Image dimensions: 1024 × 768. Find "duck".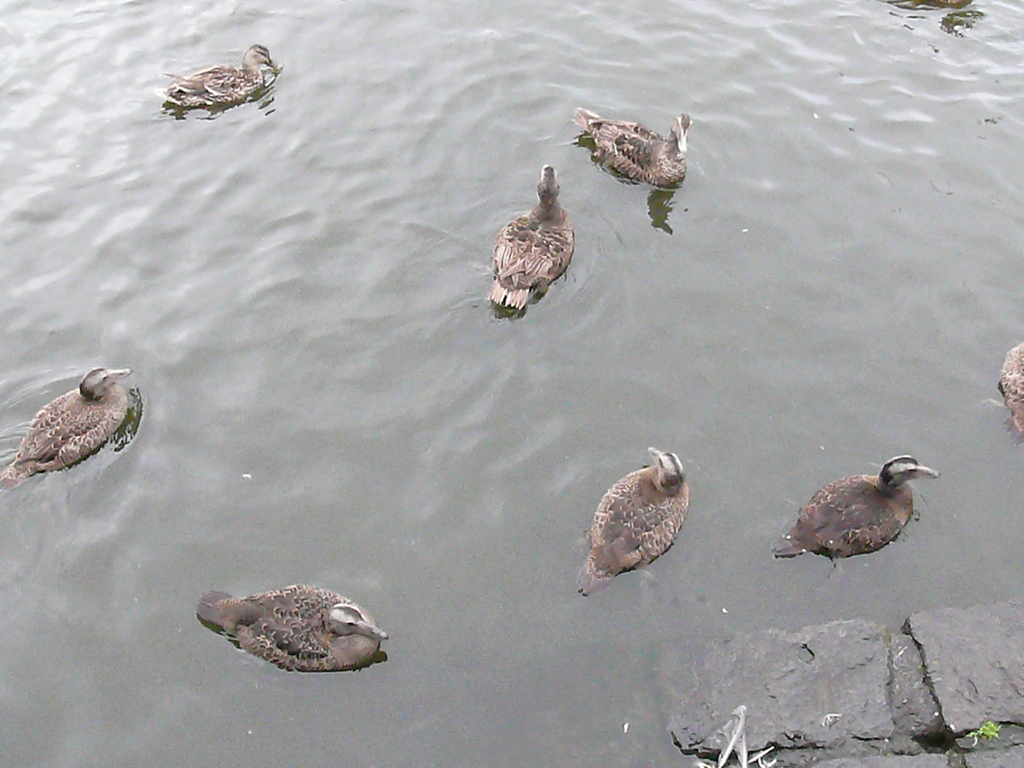
bbox=[567, 106, 697, 193].
